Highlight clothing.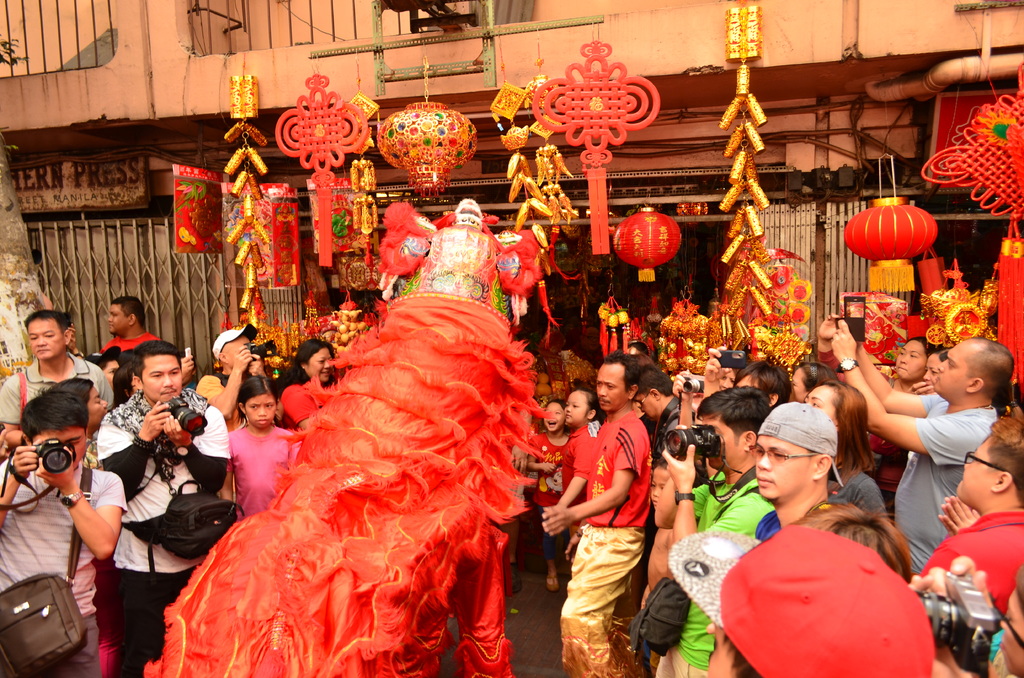
Highlighted region: select_region(525, 430, 572, 508).
